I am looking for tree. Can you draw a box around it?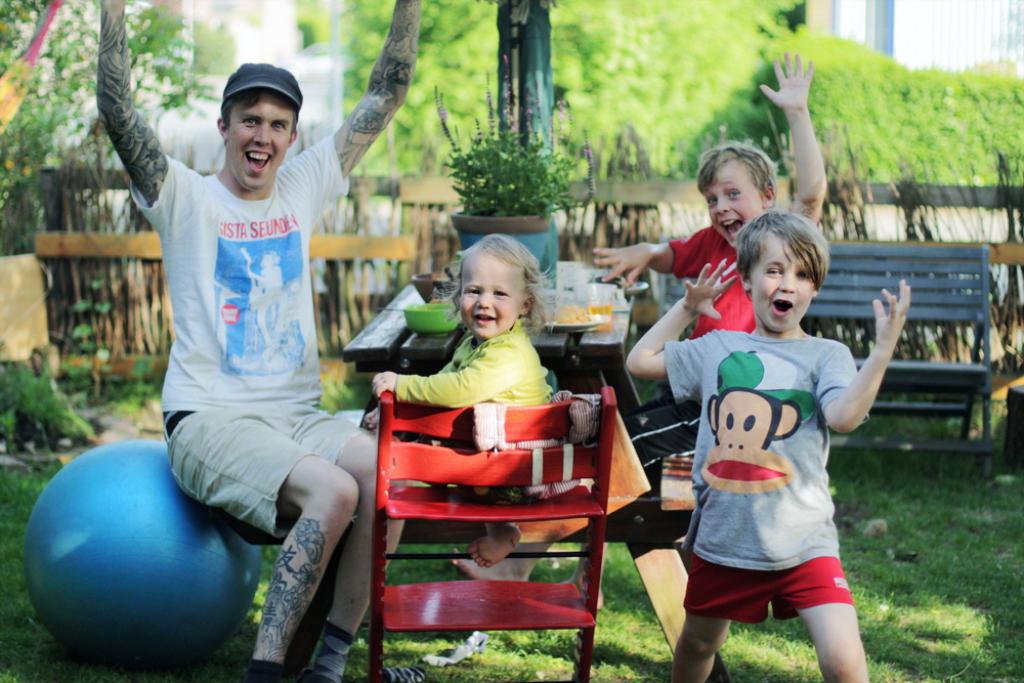
Sure, the bounding box is Rect(0, 0, 216, 252).
